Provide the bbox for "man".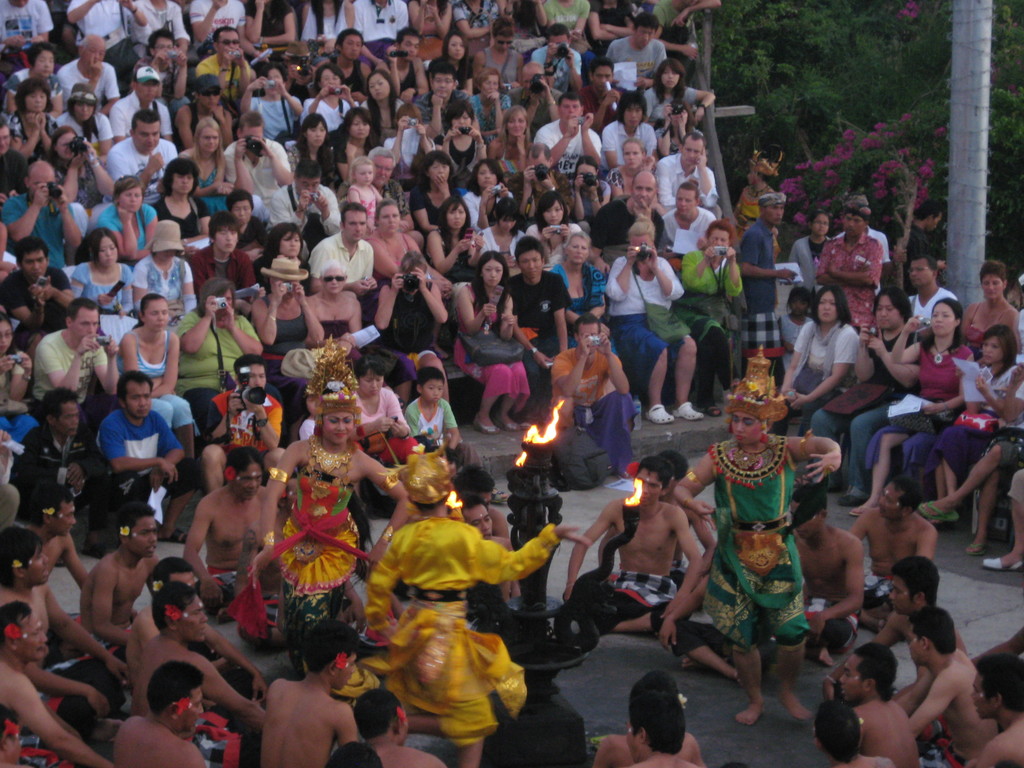
106, 65, 172, 145.
